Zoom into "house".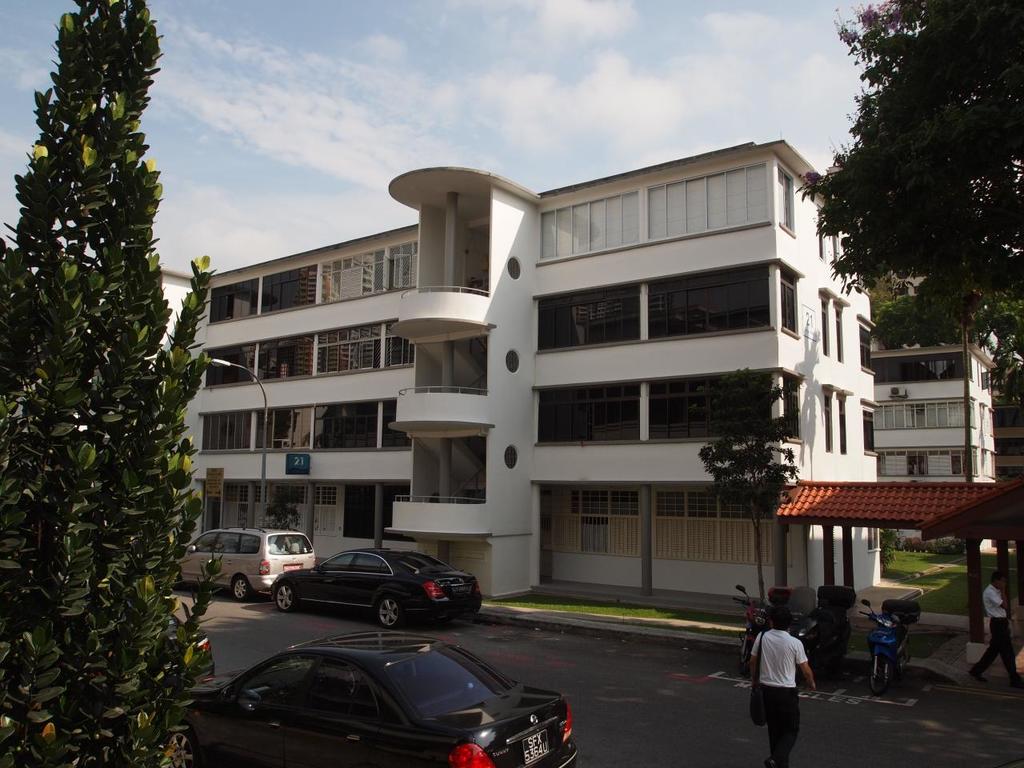
Zoom target: <box>999,342,1023,488</box>.
